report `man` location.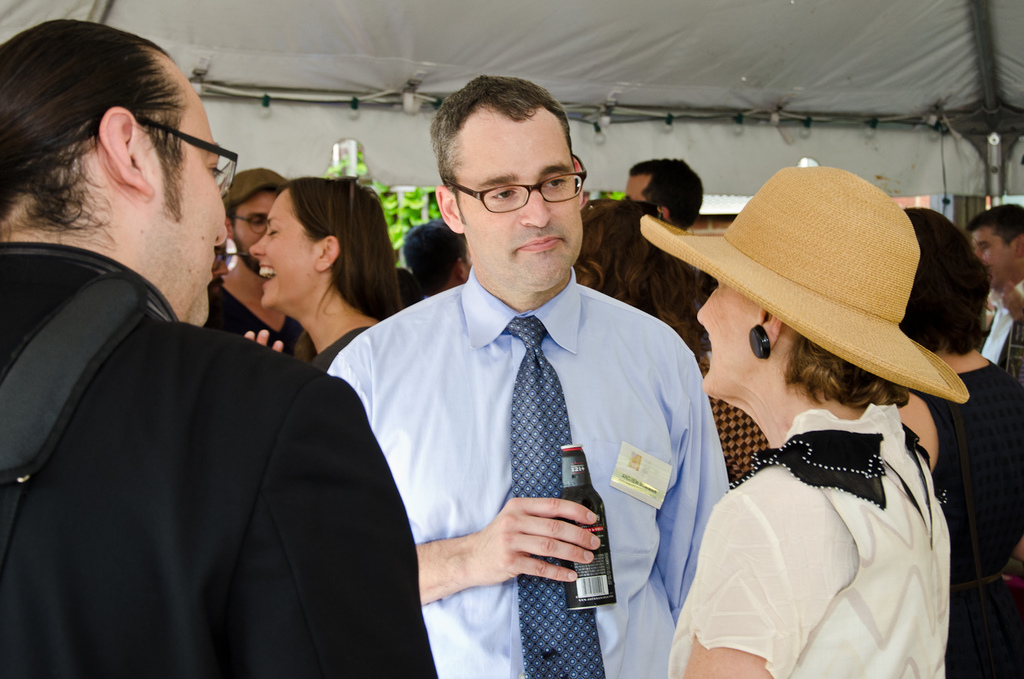
Report: bbox(961, 205, 1023, 380).
